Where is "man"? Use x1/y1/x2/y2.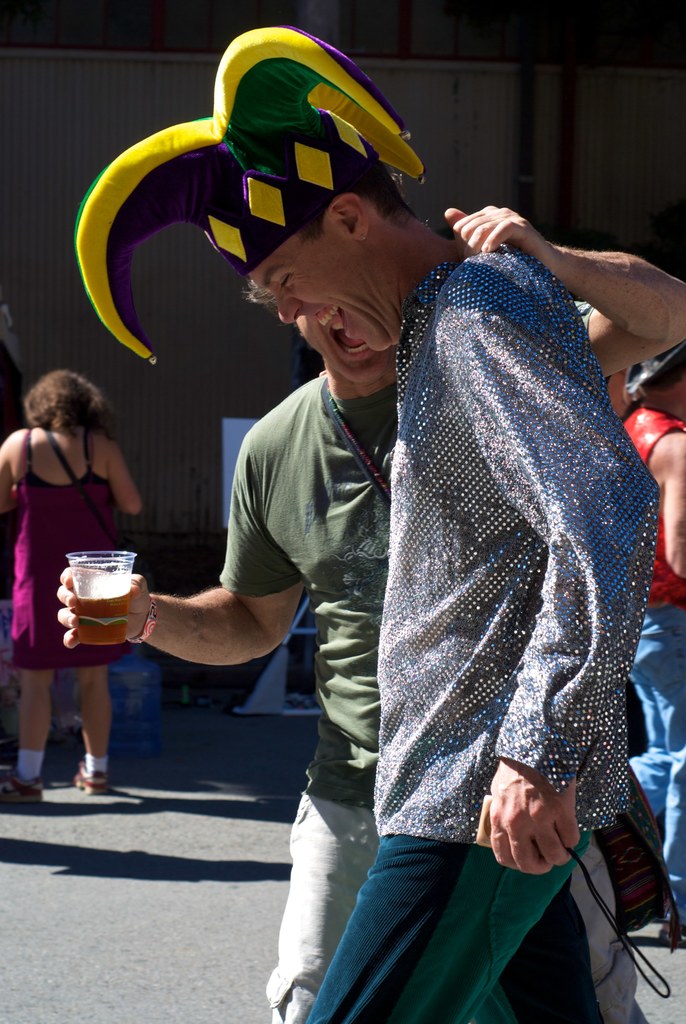
190/109/659/1023.
